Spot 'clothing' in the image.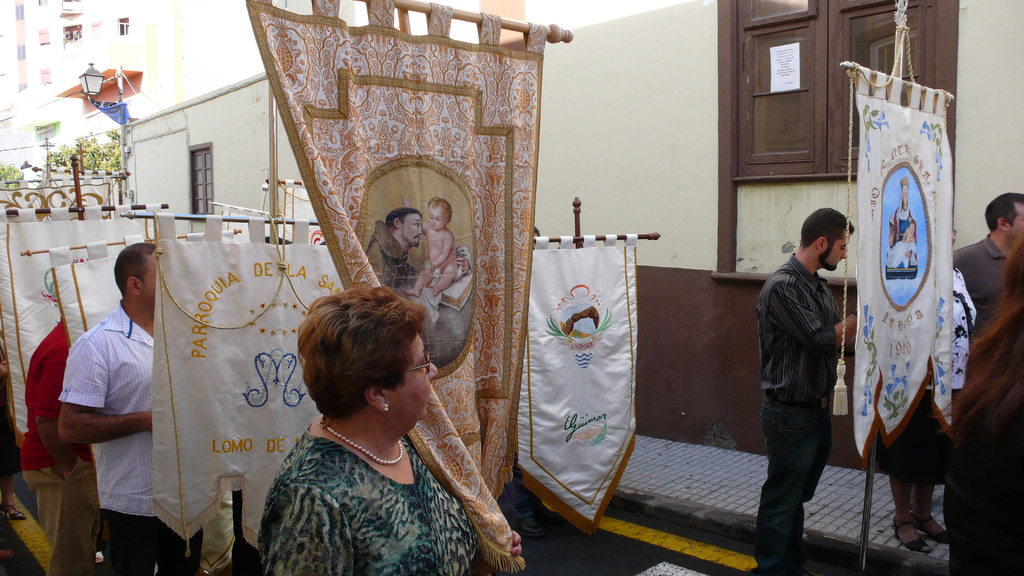
'clothing' found at (left=399, top=244, right=468, bottom=322).
